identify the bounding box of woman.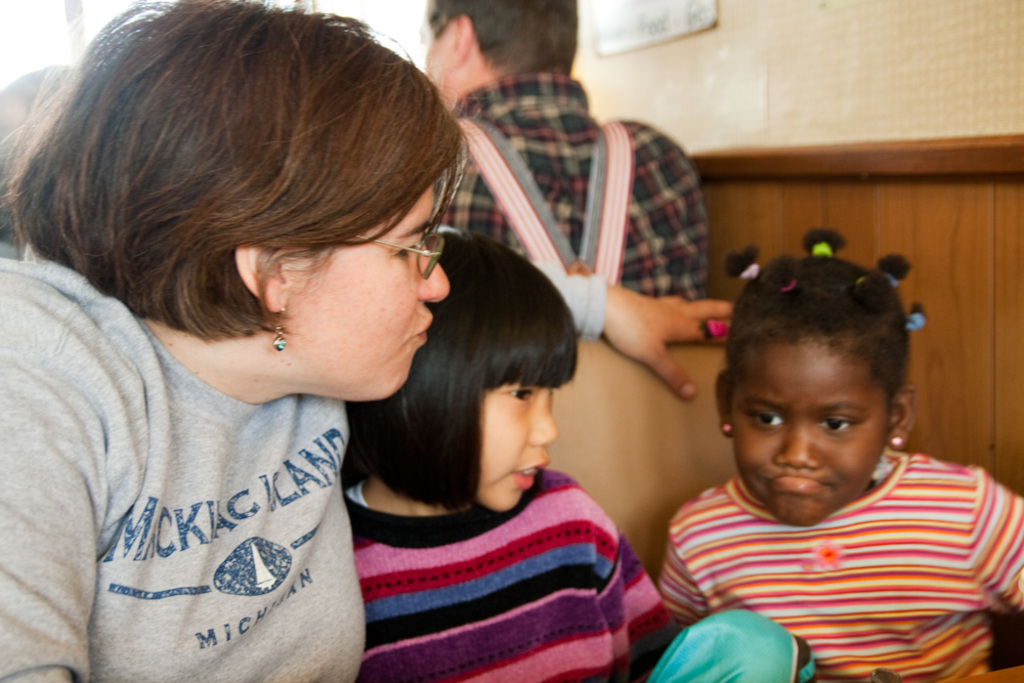
Rect(17, 16, 546, 682).
